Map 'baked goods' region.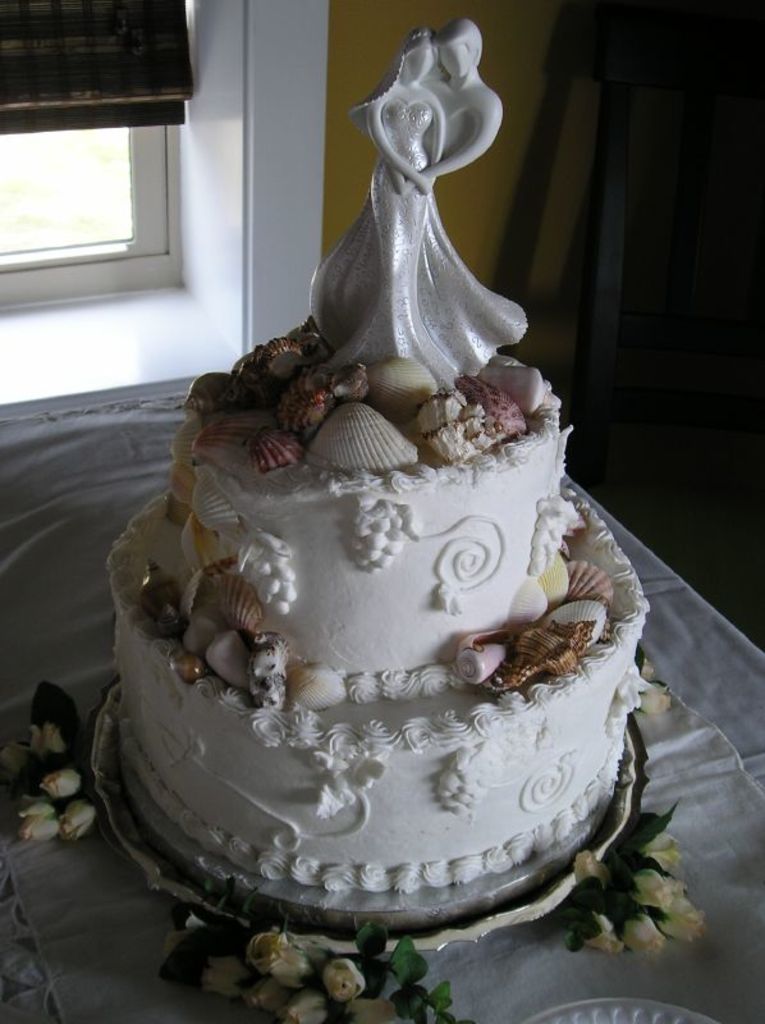
Mapped to <region>122, 344, 658, 882</region>.
